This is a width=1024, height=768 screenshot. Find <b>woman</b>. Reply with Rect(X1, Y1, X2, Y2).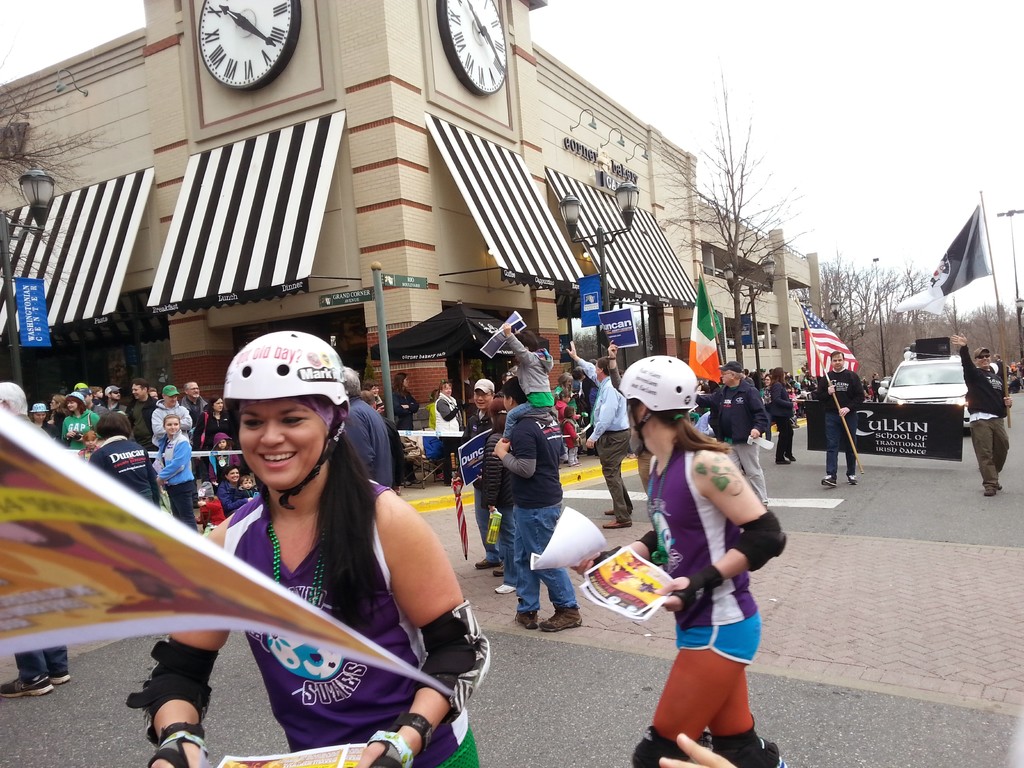
Rect(56, 298, 465, 732).
